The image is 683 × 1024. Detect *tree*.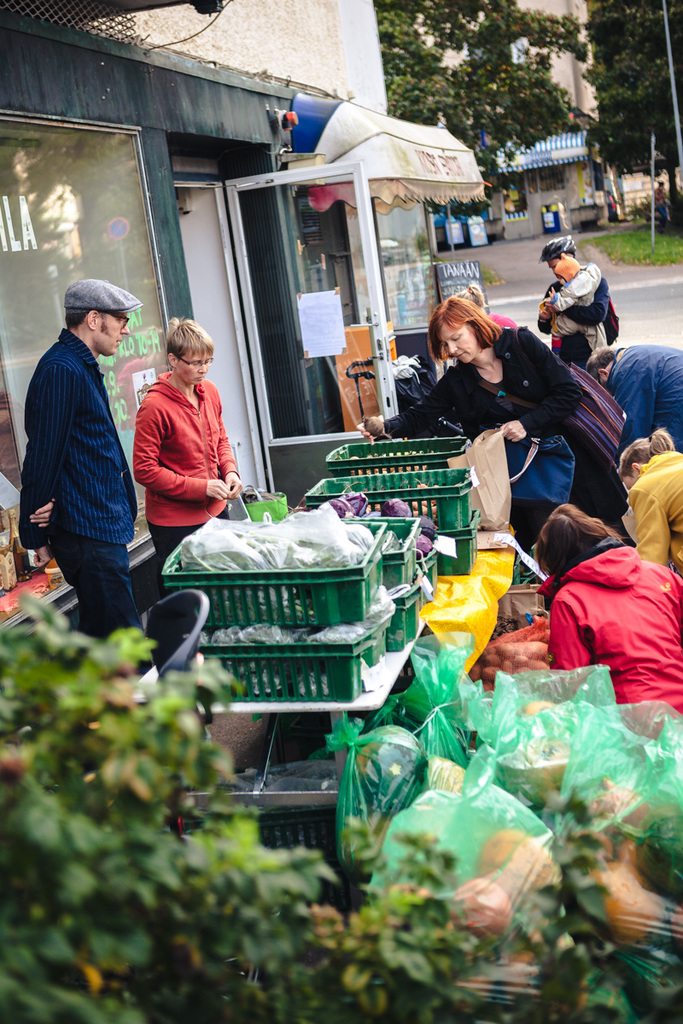
Detection: (x1=585, y1=0, x2=682, y2=241).
